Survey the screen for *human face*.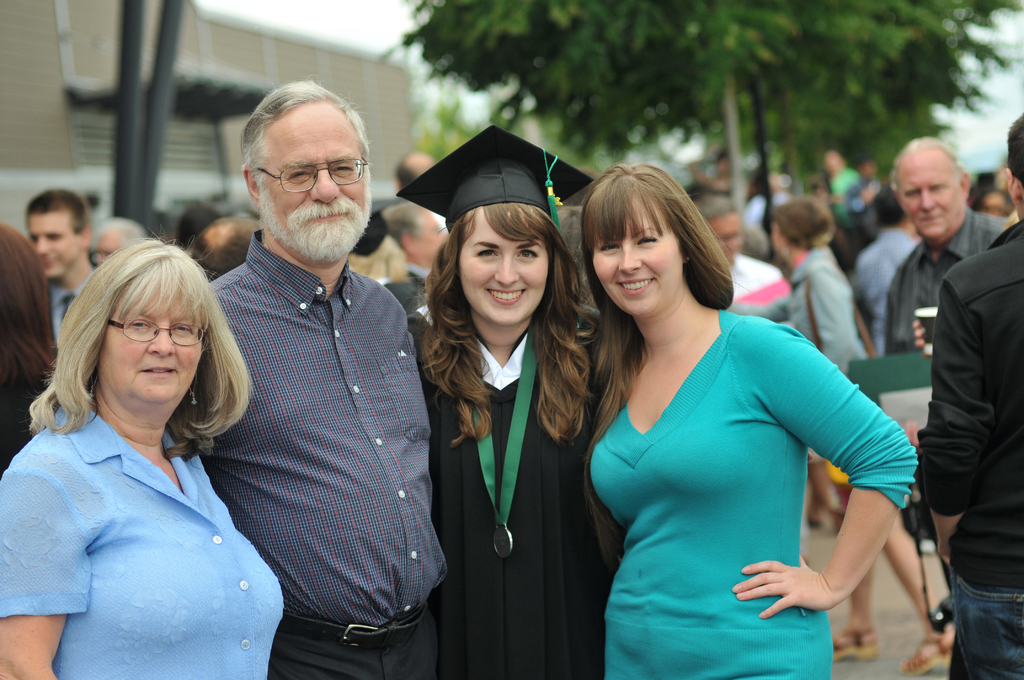
Survey found: [32,213,86,280].
